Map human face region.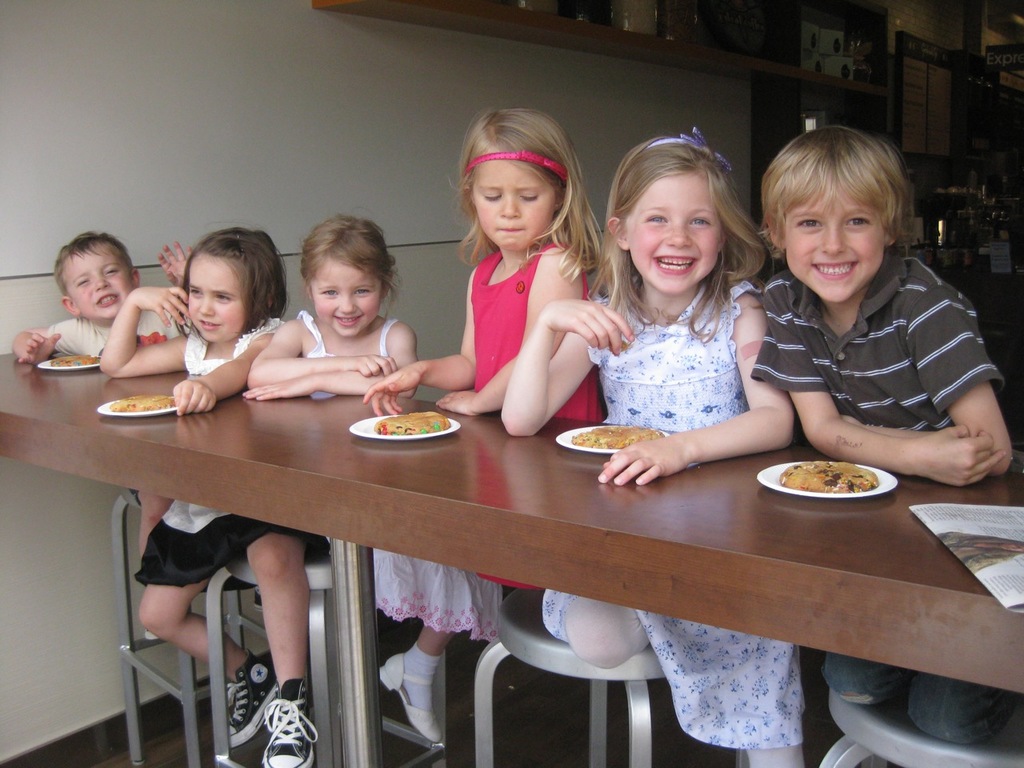
Mapped to [x1=184, y1=258, x2=244, y2=338].
